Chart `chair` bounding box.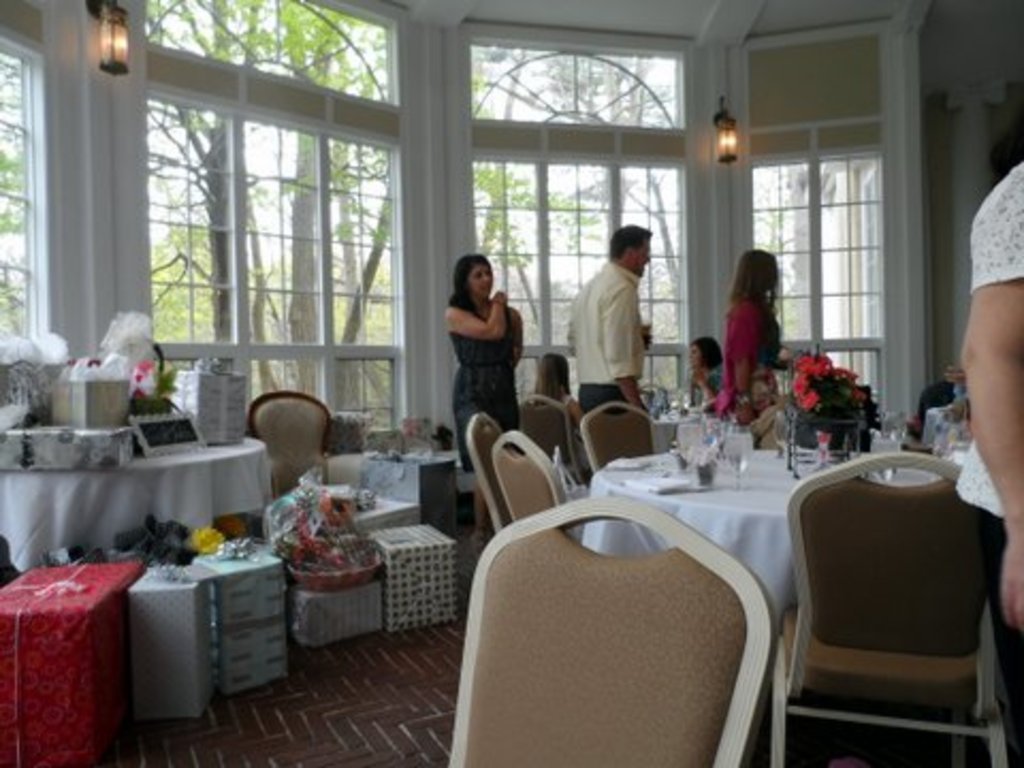
Charted: {"x1": 576, "y1": 397, "x2": 661, "y2": 471}.
